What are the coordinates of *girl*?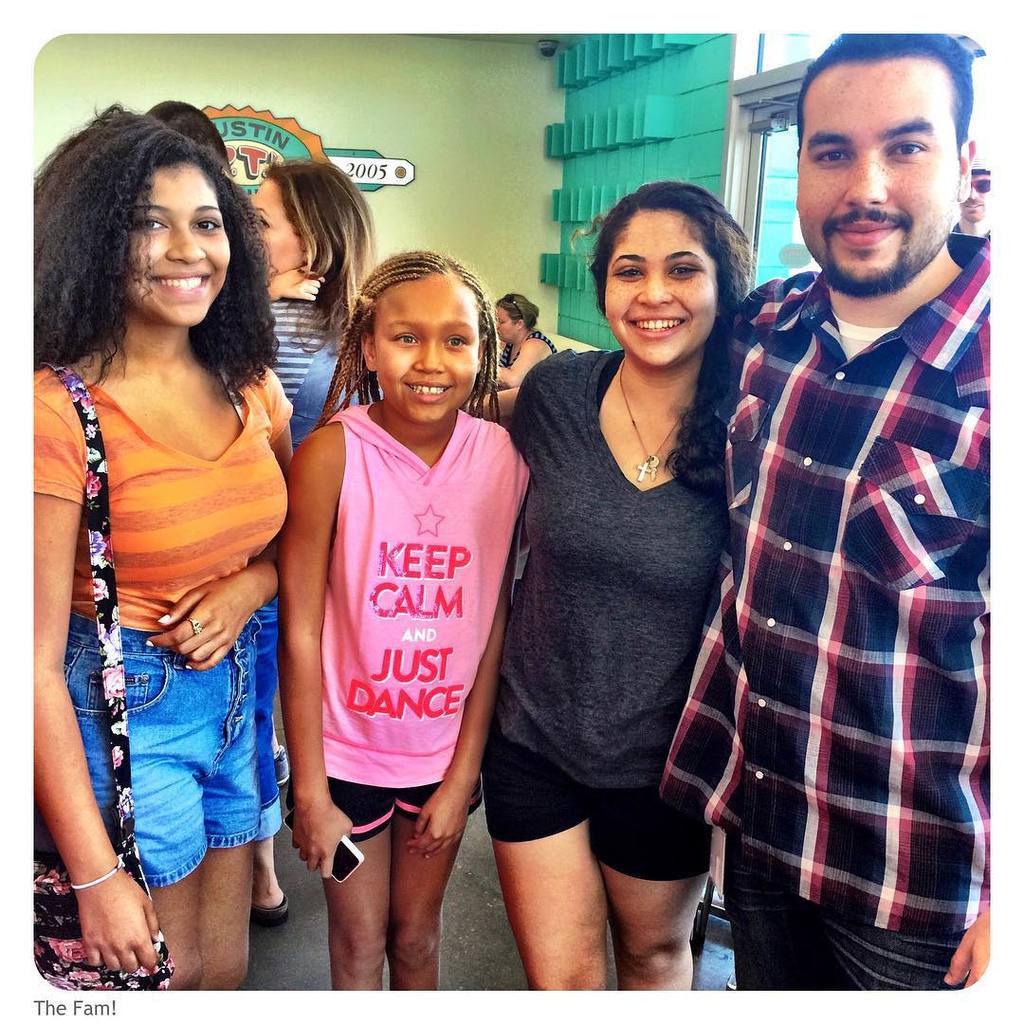
l=277, t=240, r=537, b=990.
